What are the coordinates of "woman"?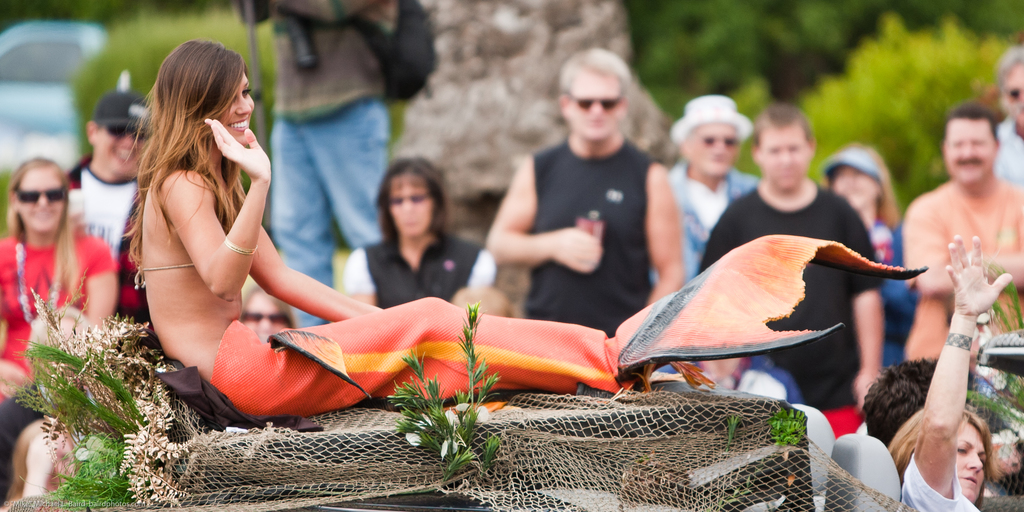
l=339, t=157, r=495, b=308.
